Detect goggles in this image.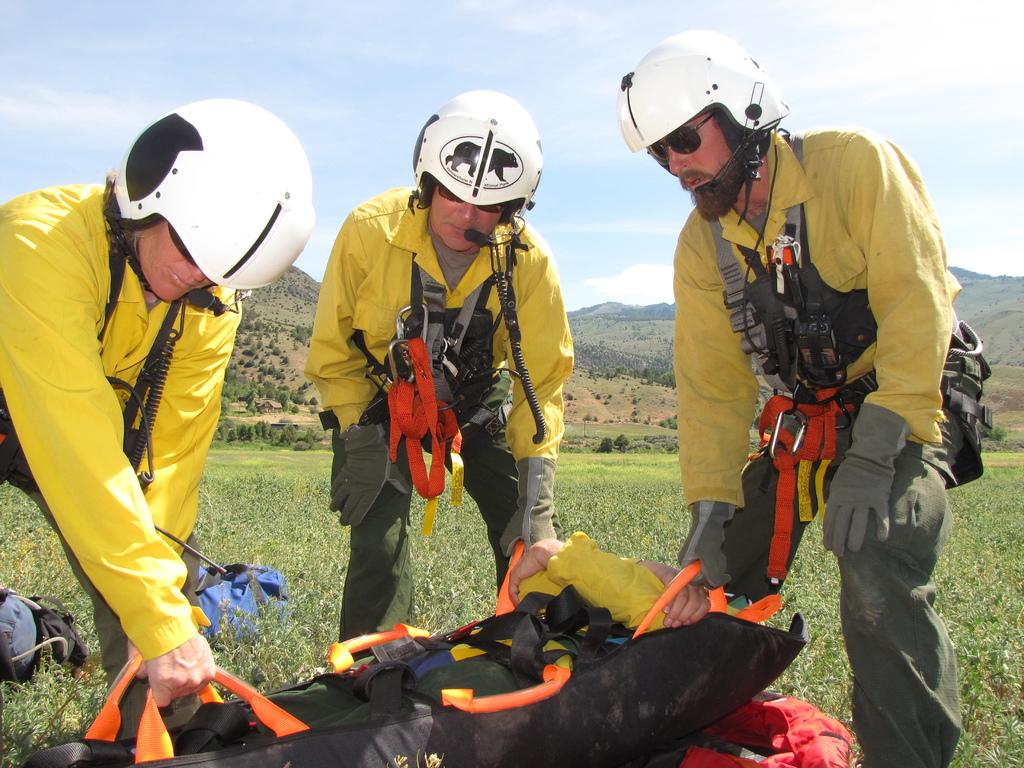
Detection: 639, 110, 719, 166.
